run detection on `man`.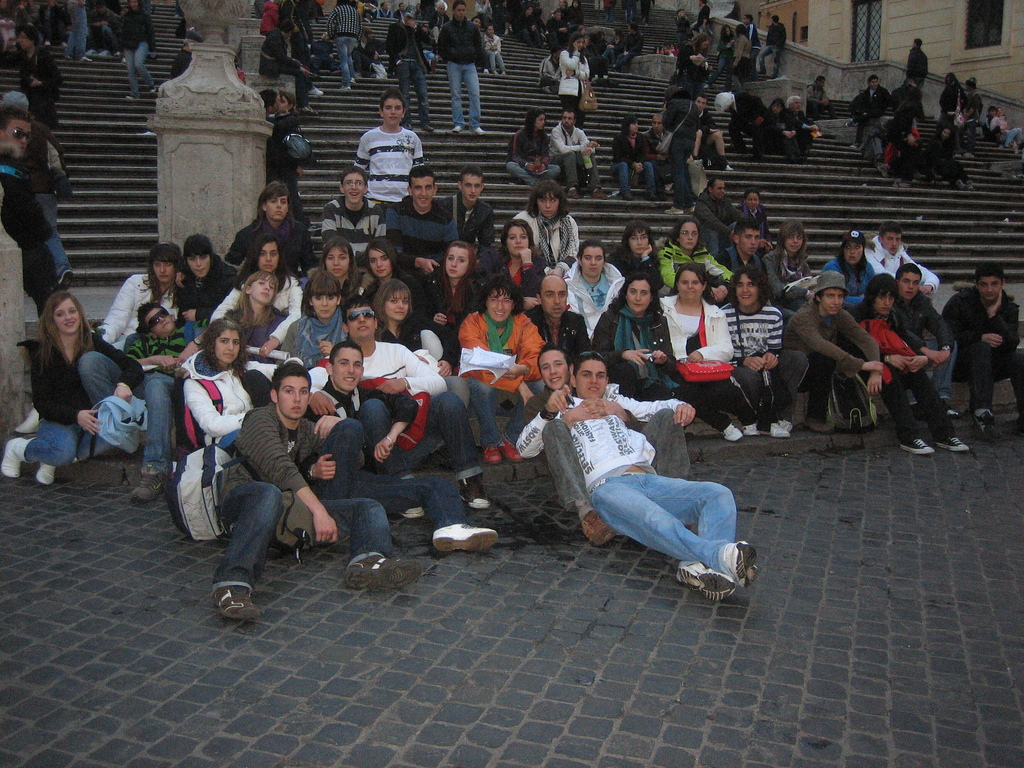
Result: {"x1": 316, "y1": 294, "x2": 494, "y2": 508}.
